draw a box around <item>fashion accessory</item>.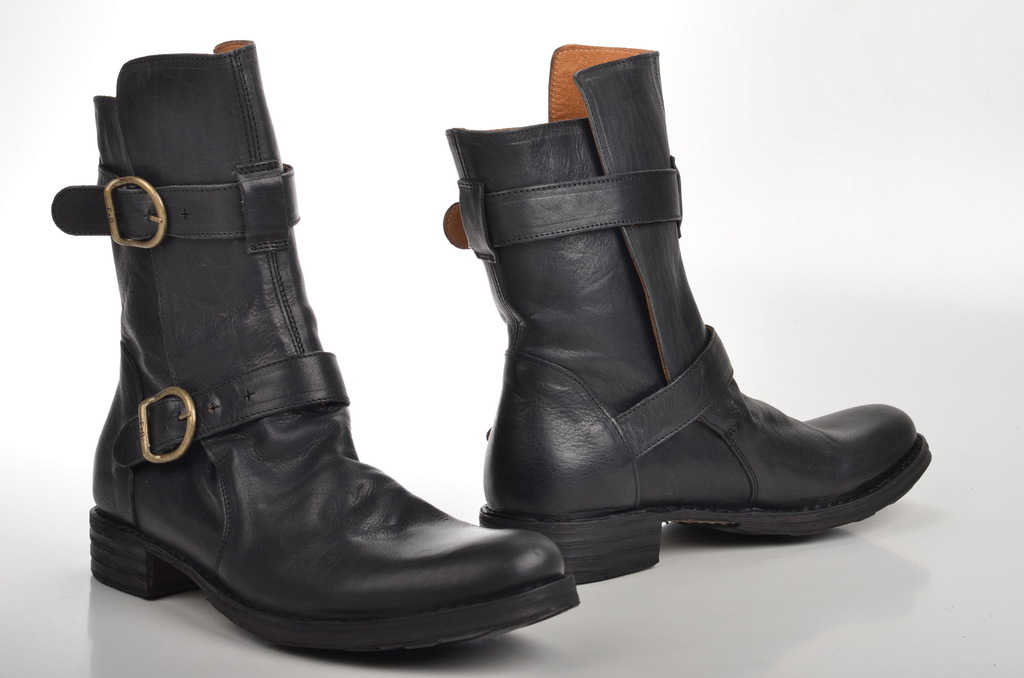
x1=45 y1=36 x2=582 y2=663.
